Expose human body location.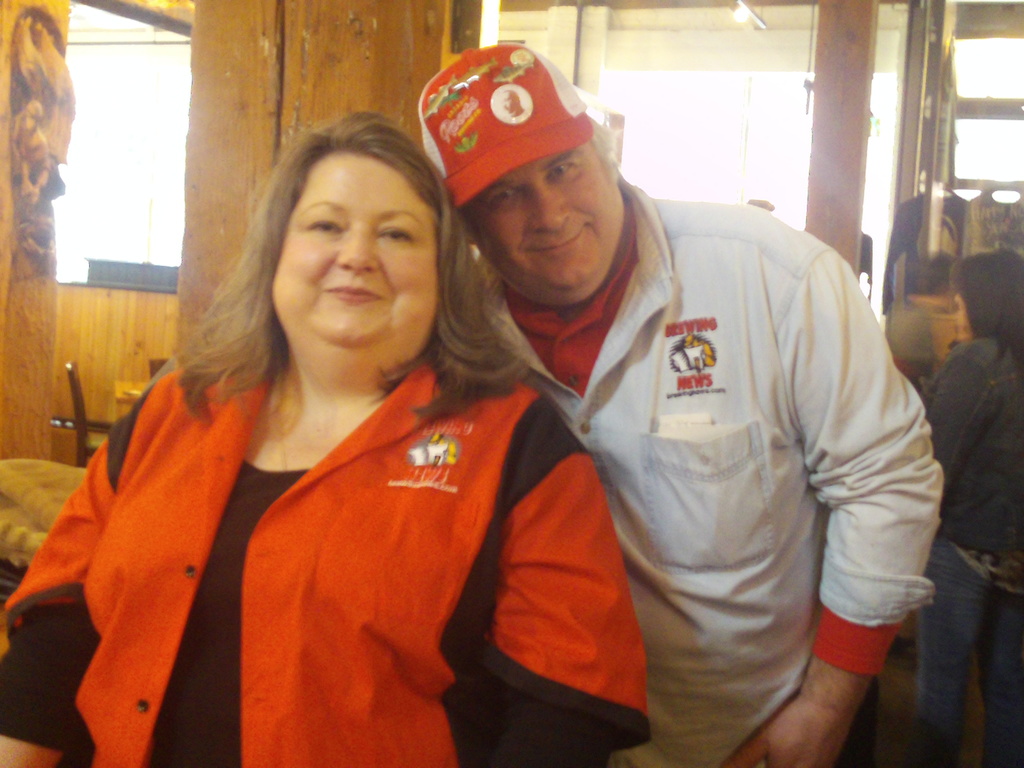
Exposed at crop(0, 113, 652, 767).
